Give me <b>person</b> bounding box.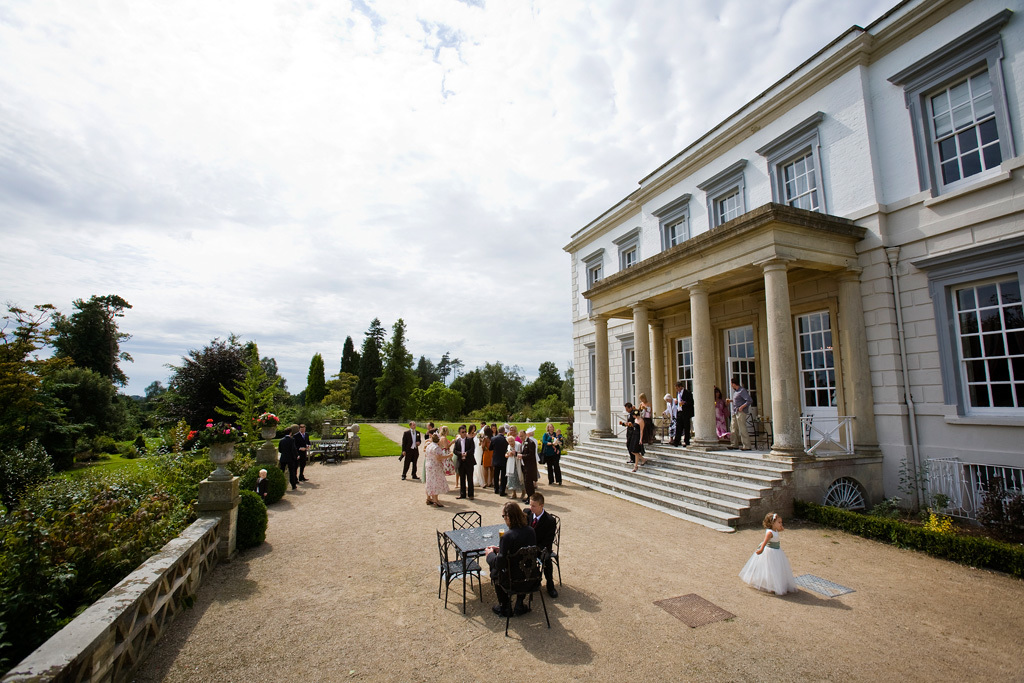
x1=456 y1=426 x2=477 y2=497.
